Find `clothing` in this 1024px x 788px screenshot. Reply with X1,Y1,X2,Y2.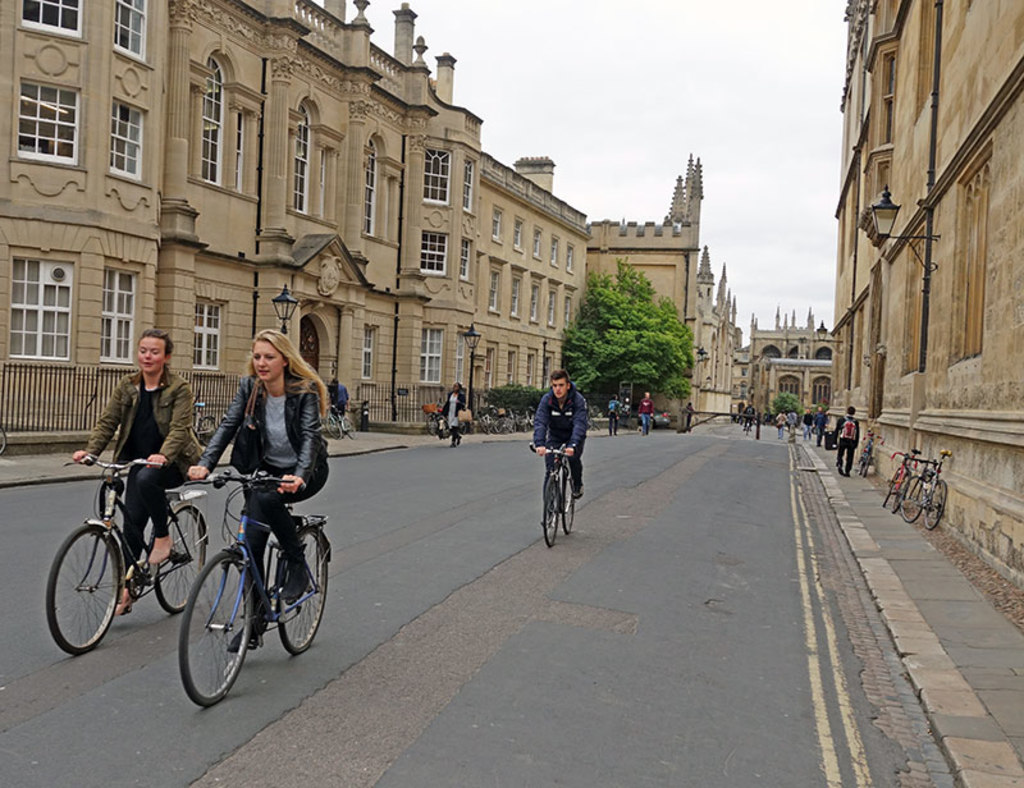
197,363,326,618.
